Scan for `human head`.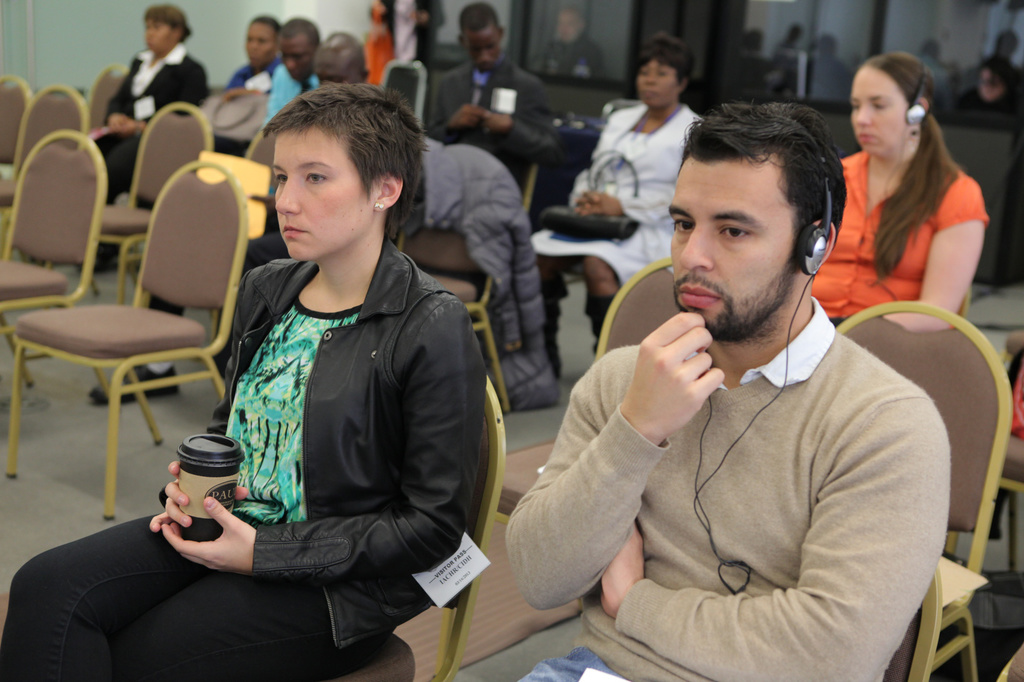
Scan result: pyautogui.locateOnScreen(264, 80, 426, 260).
